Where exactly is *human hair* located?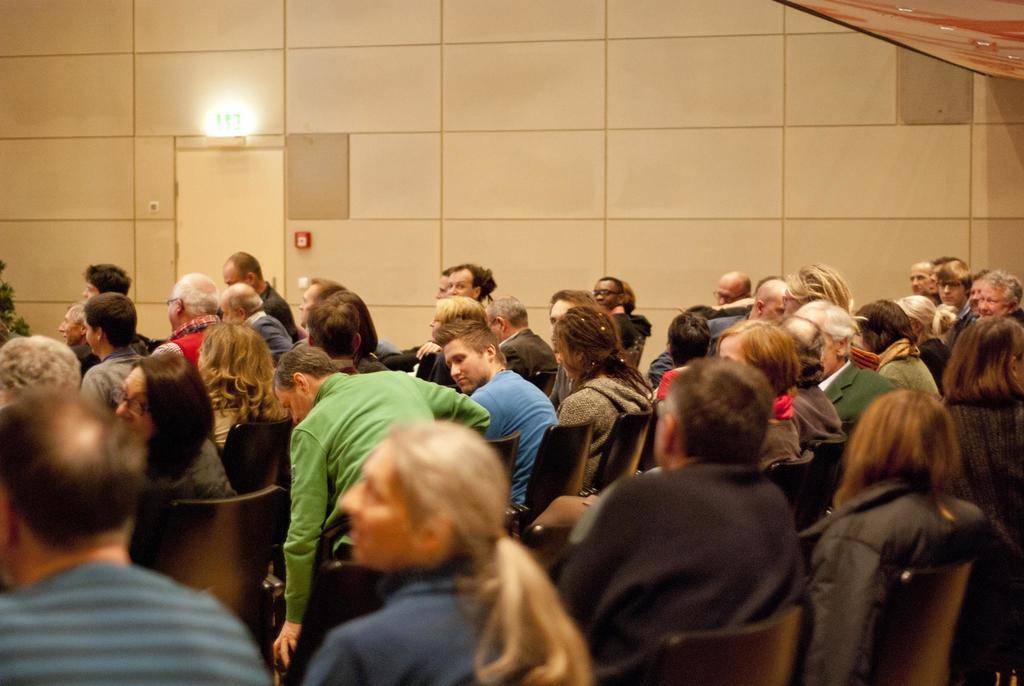
Its bounding box is (228, 249, 265, 281).
